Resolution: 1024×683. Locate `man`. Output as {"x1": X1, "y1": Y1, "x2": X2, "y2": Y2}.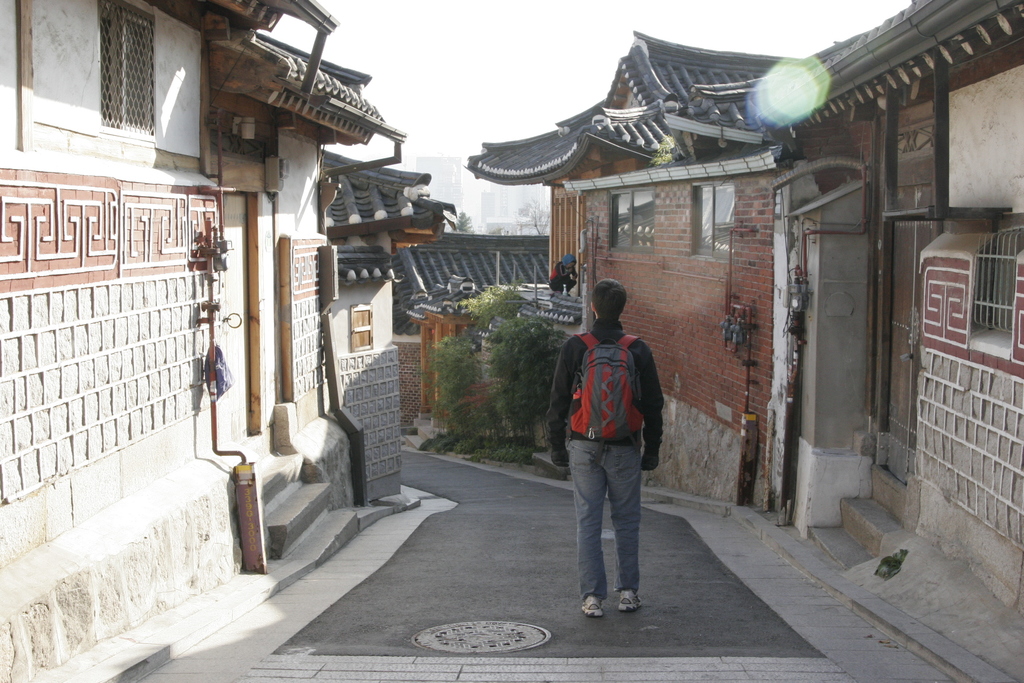
{"x1": 557, "y1": 289, "x2": 667, "y2": 641}.
